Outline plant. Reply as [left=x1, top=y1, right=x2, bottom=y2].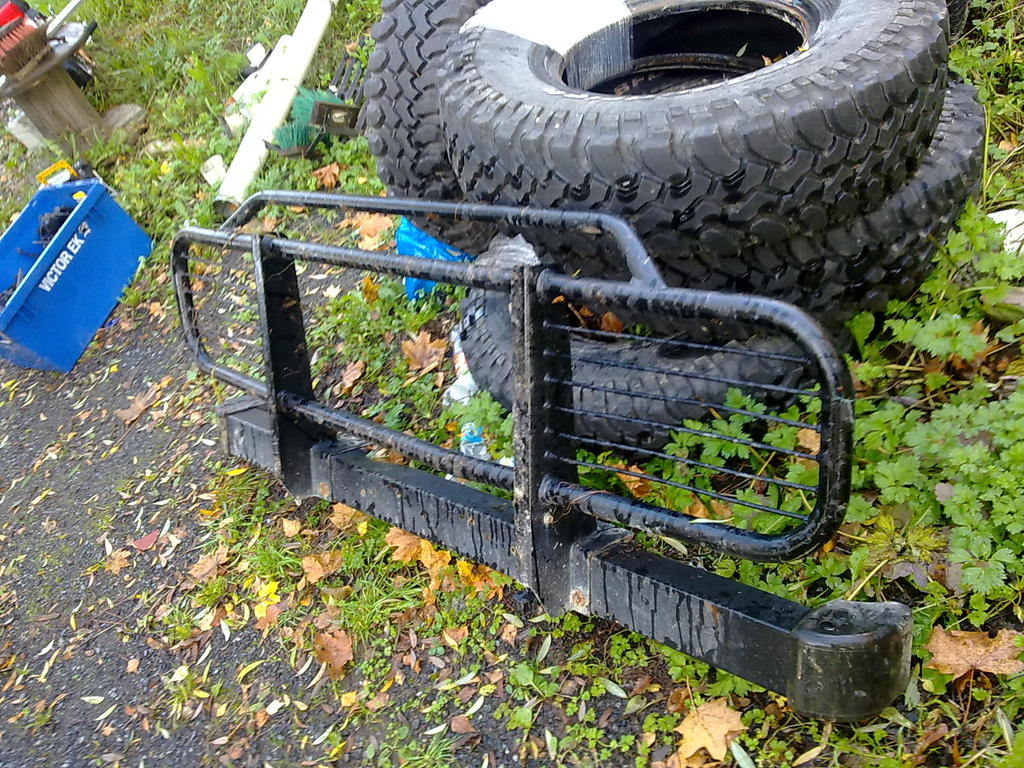
[left=196, top=471, right=308, bottom=646].
